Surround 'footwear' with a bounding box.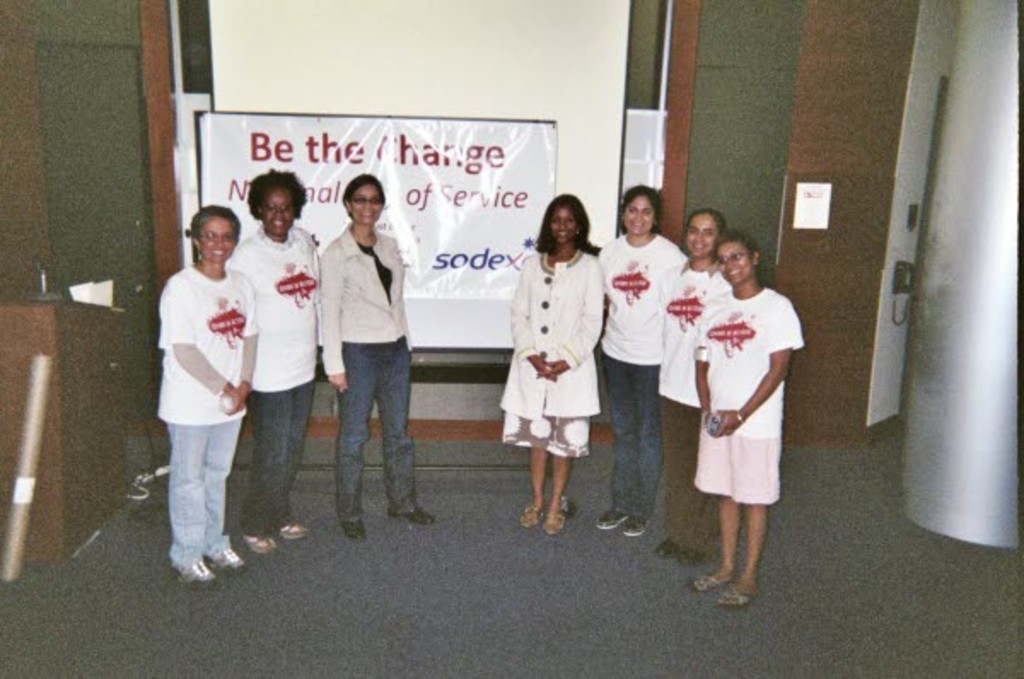
box=[386, 505, 437, 527].
